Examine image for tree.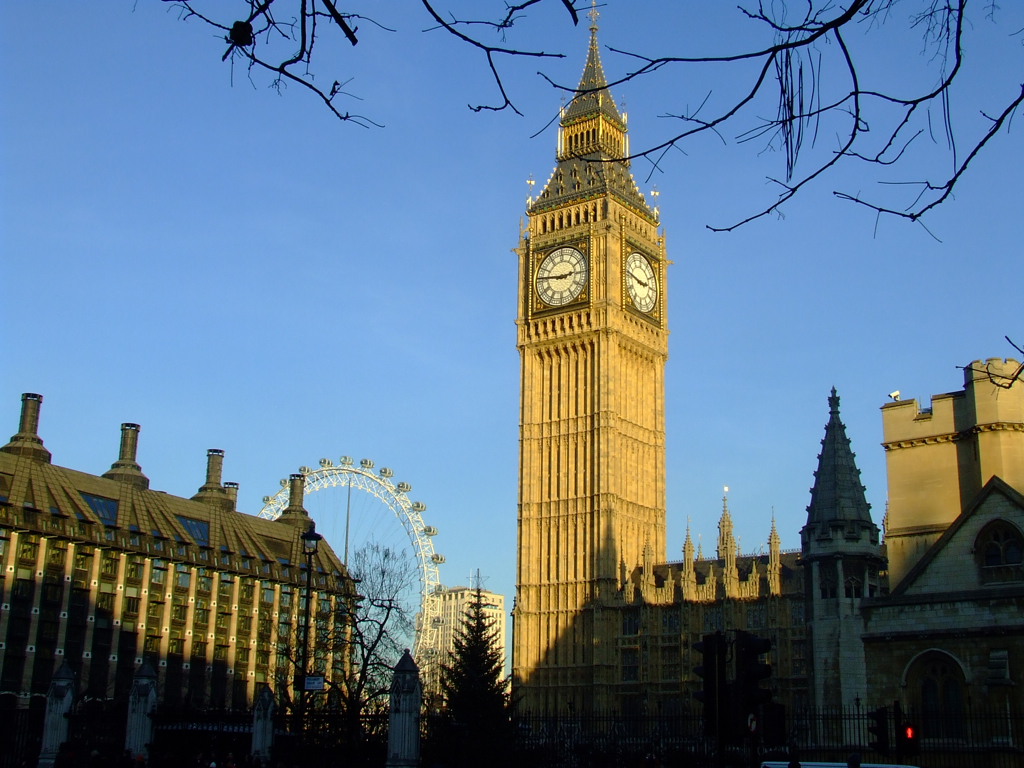
Examination result: x1=425 y1=595 x2=513 y2=735.
